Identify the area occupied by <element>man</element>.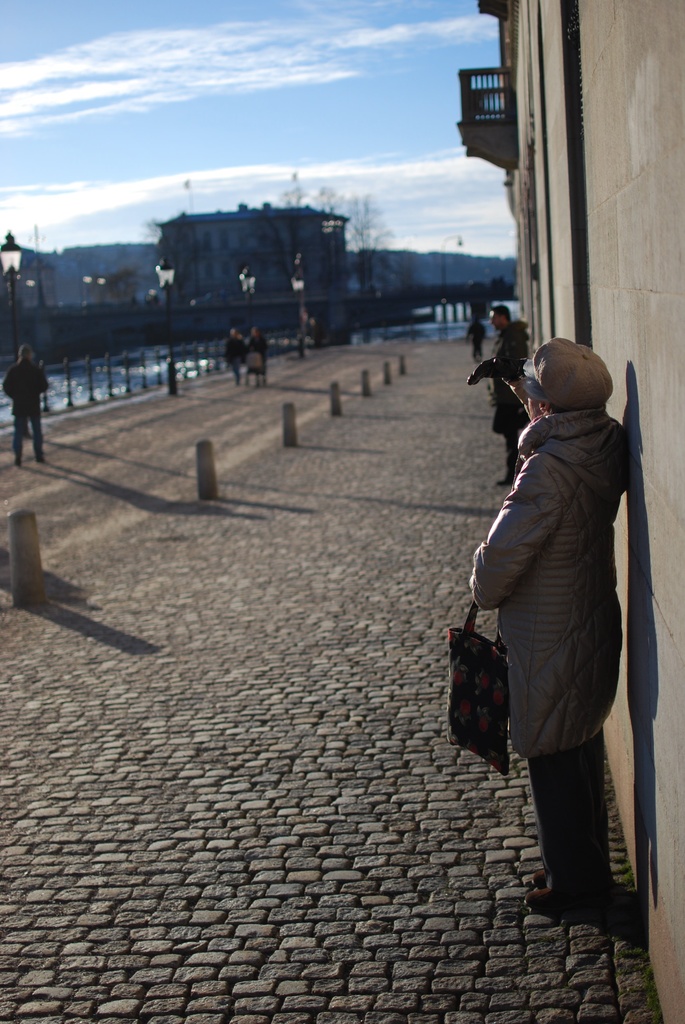
Area: 453, 309, 649, 925.
